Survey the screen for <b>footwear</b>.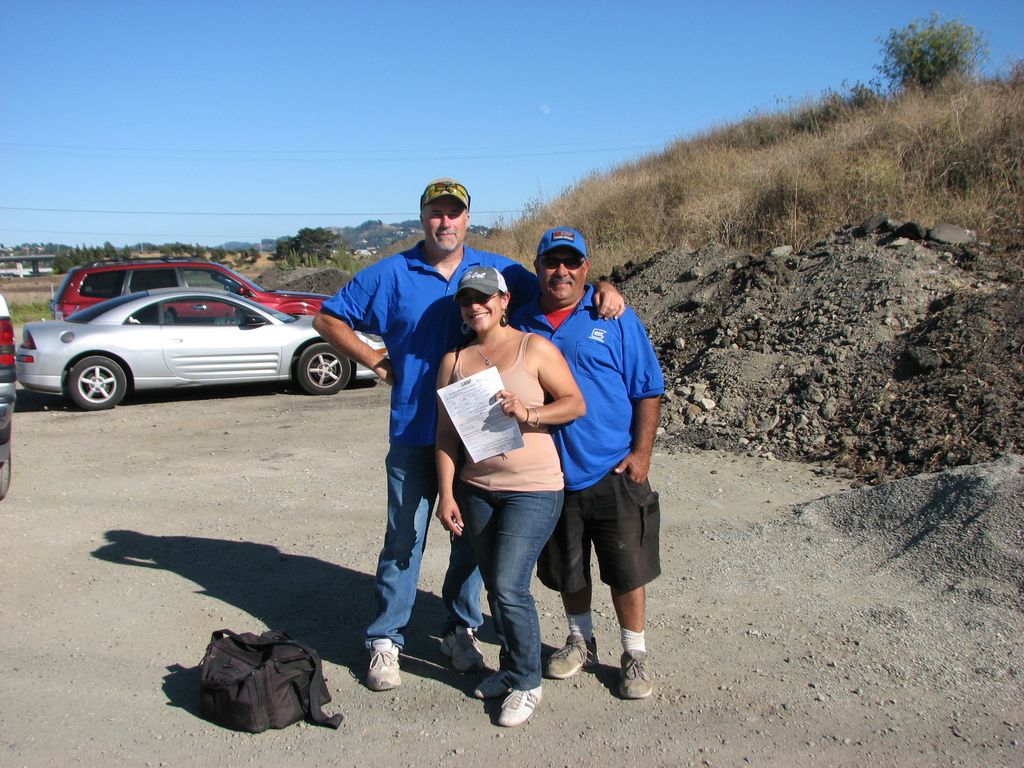
Survey found: rect(541, 633, 602, 680).
